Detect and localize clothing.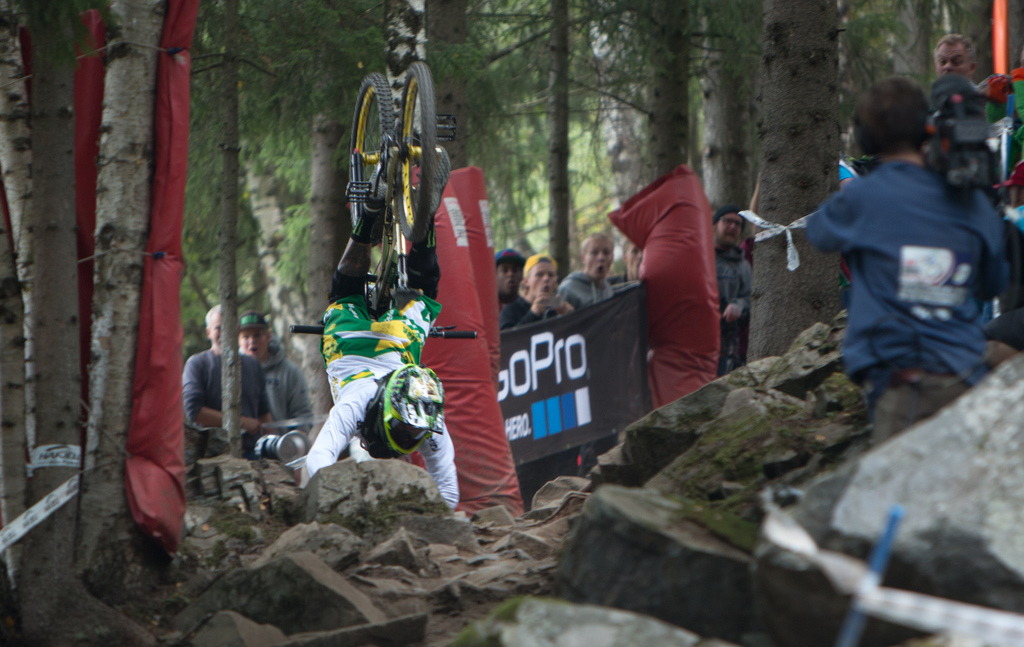
Localized at Rect(181, 348, 276, 432).
